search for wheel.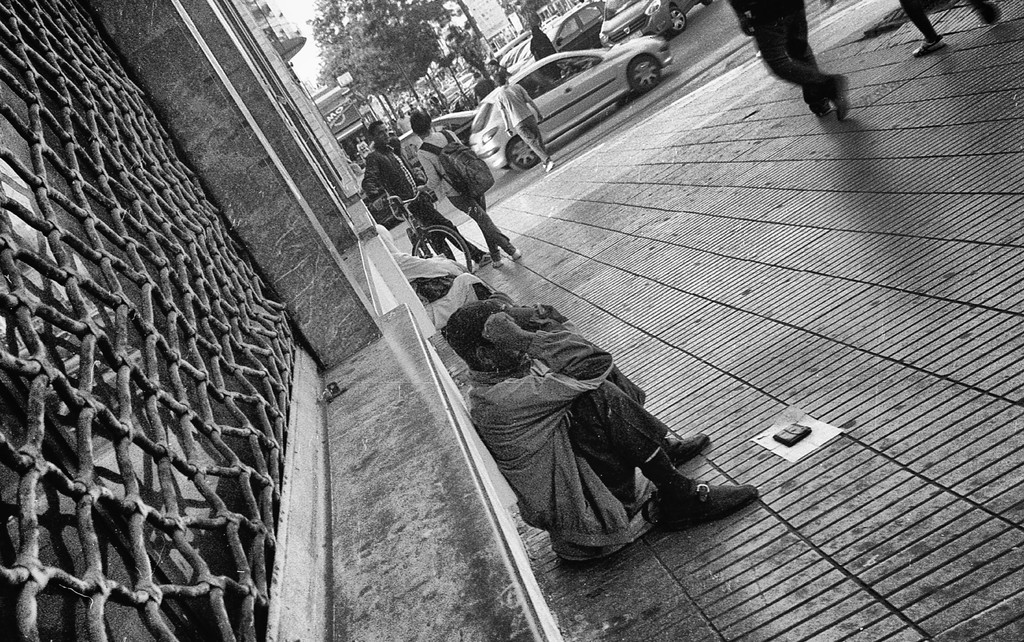
Found at {"left": 404, "top": 225, "right": 474, "bottom": 272}.
